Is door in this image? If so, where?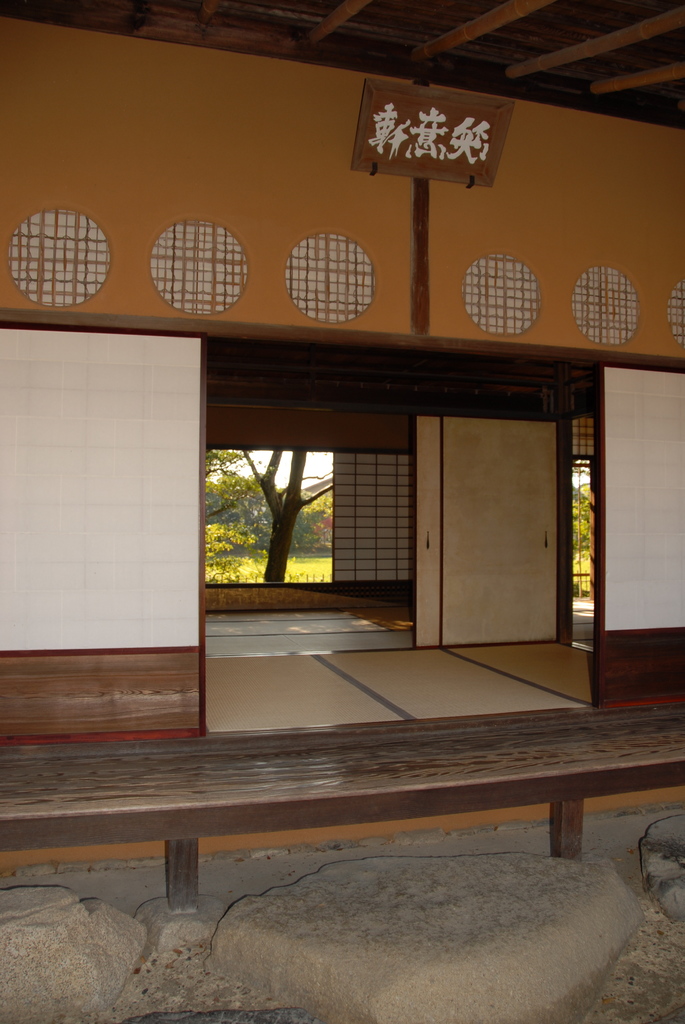
Yes, at 404,371,589,661.
